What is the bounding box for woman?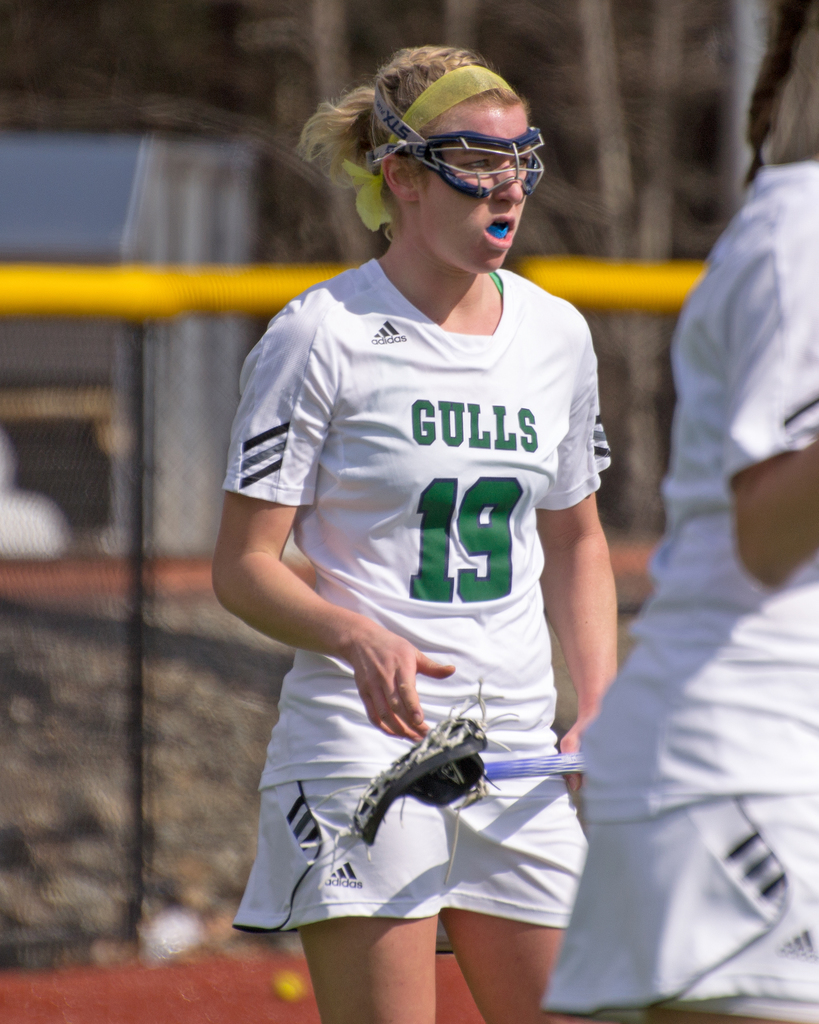
539/0/818/1023.
